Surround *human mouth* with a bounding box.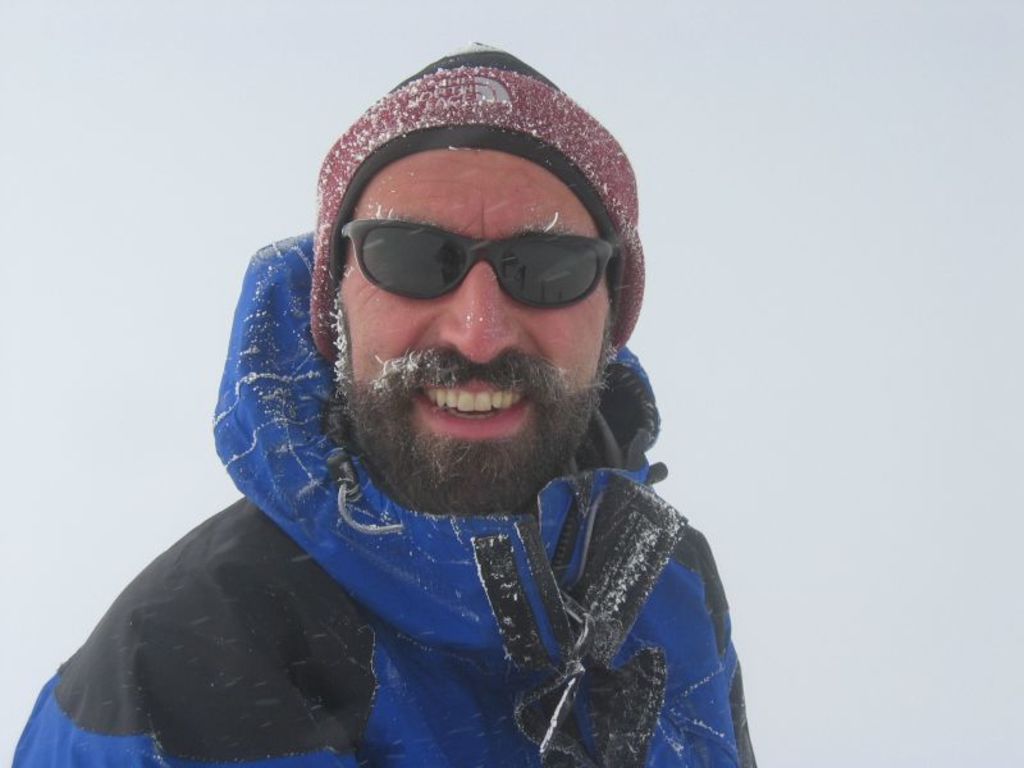
box=[398, 362, 543, 448].
